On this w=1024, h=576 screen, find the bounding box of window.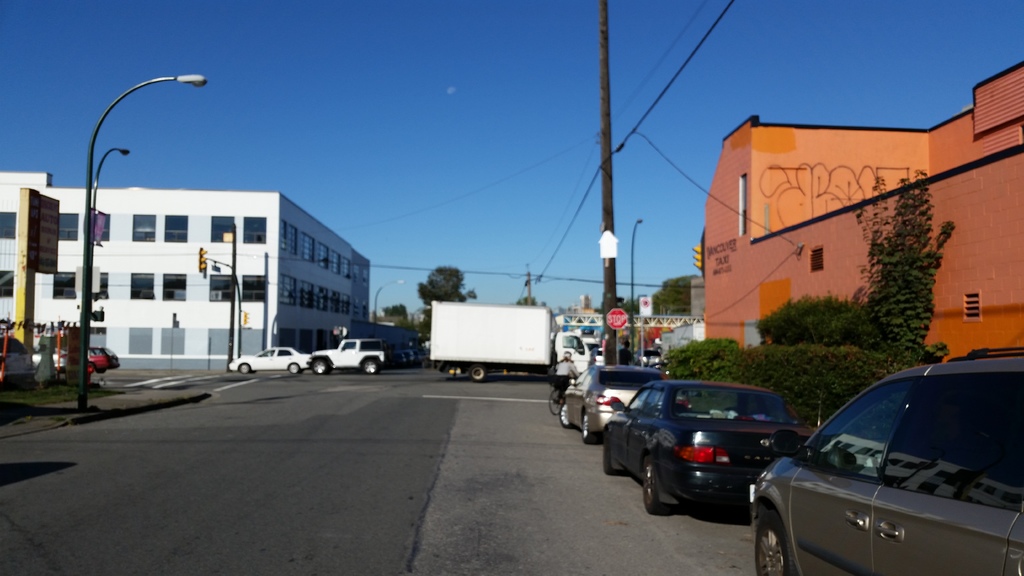
Bounding box: [51,268,75,300].
